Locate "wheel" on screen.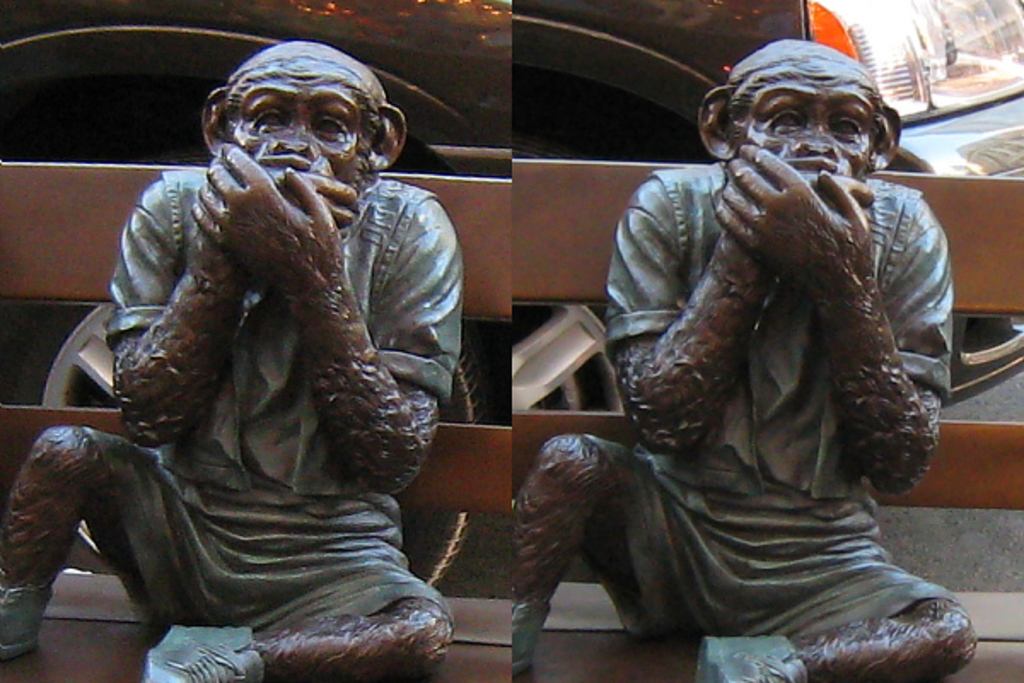
On screen at {"x1": 509, "y1": 301, "x2": 631, "y2": 415}.
